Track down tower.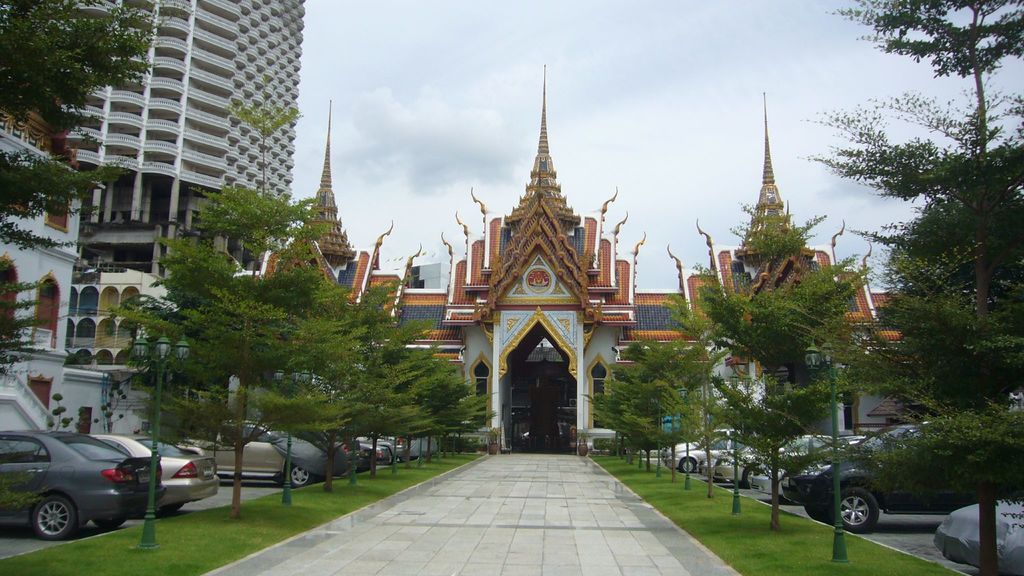
Tracked to BBox(31, 0, 298, 285).
